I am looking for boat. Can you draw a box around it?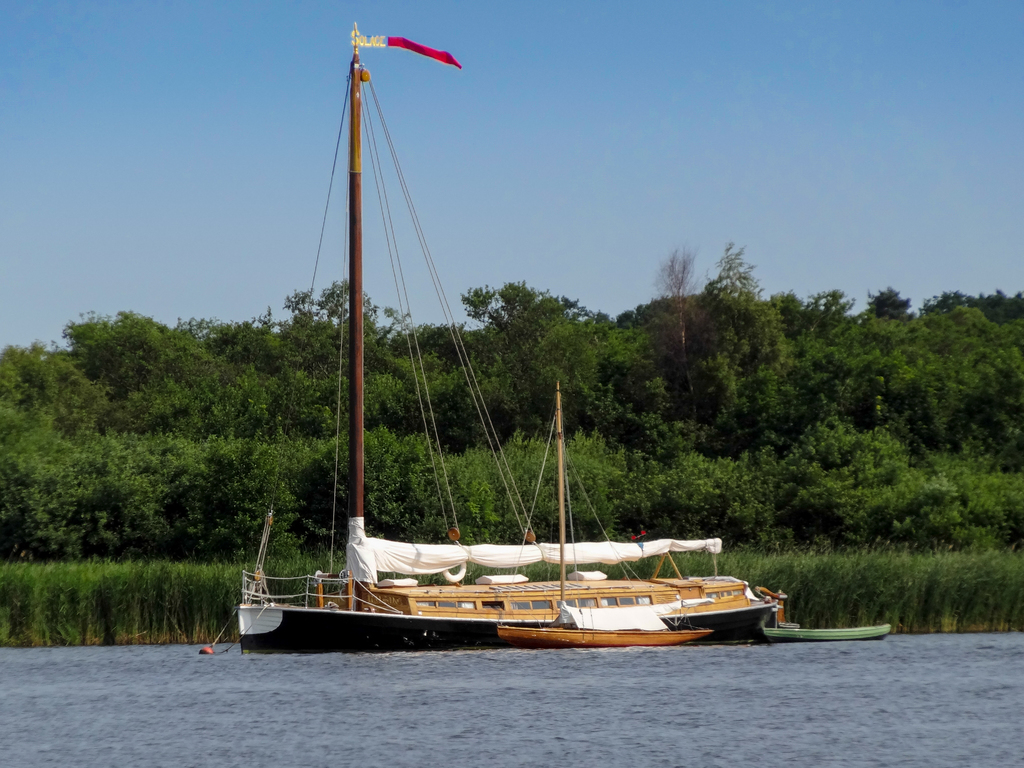
Sure, the bounding box is box(491, 381, 721, 650).
